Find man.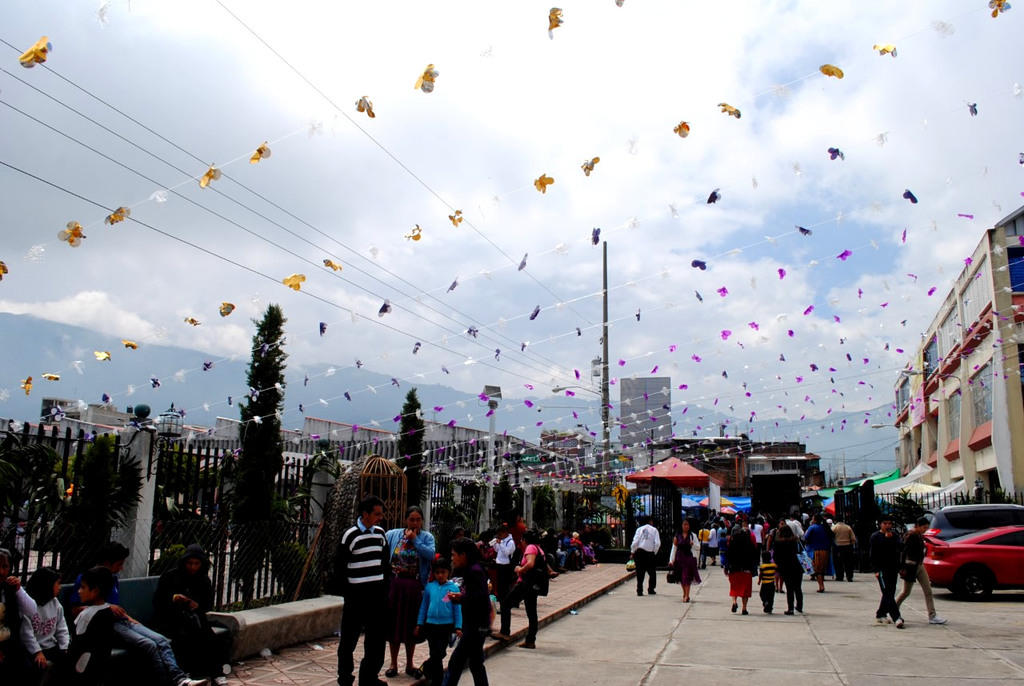
(335, 496, 394, 684).
